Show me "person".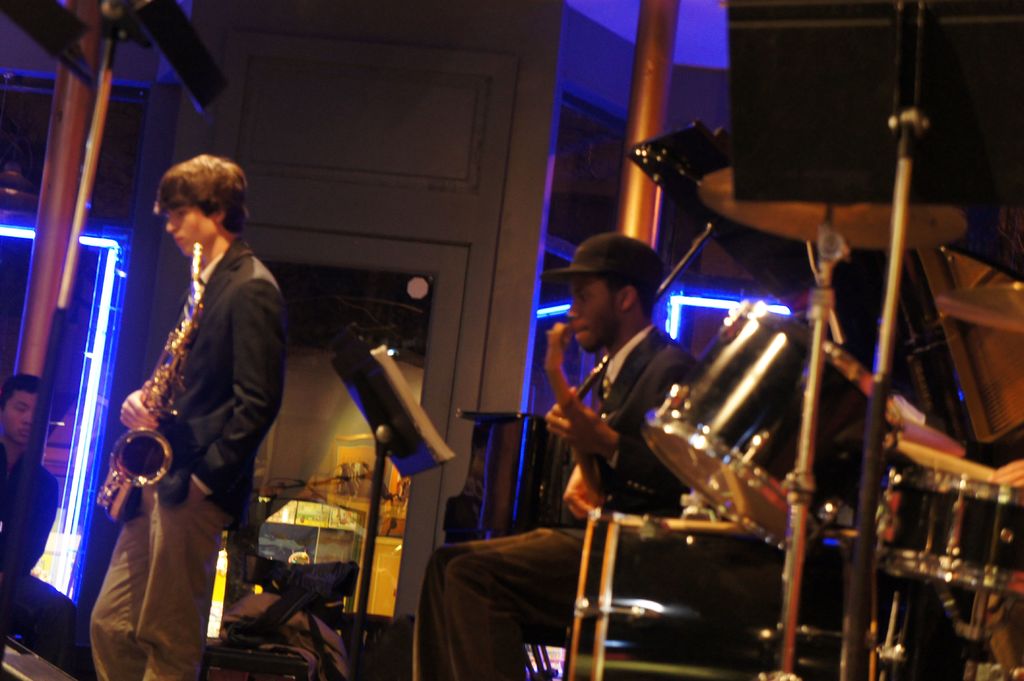
"person" is here: rect(0, 371, 58, 664).
